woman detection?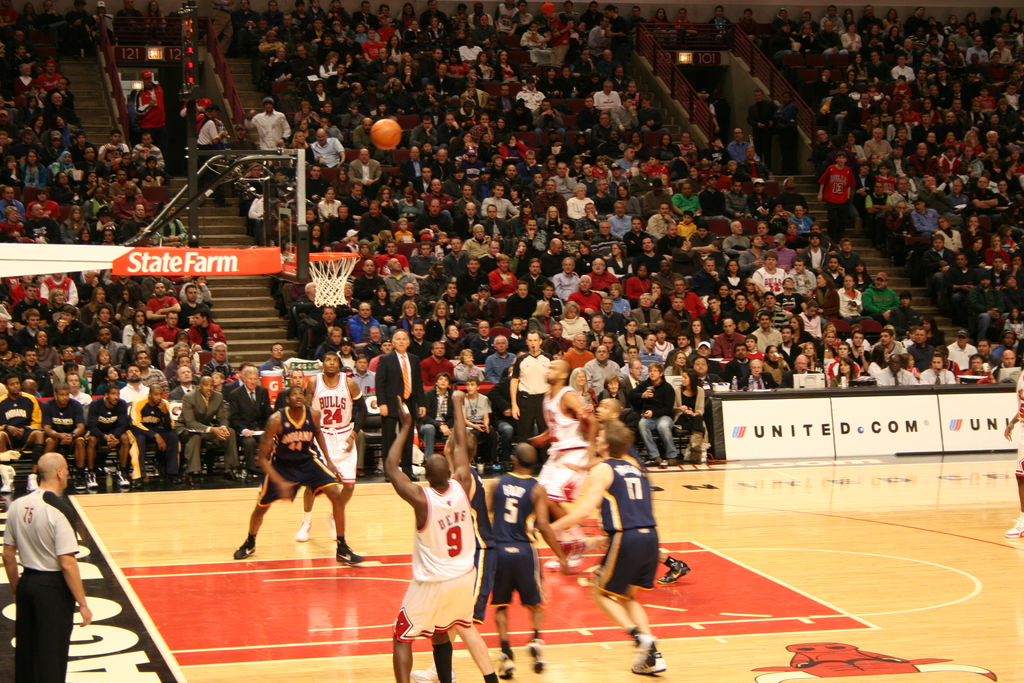
locate(955, 128, 986, 158)
